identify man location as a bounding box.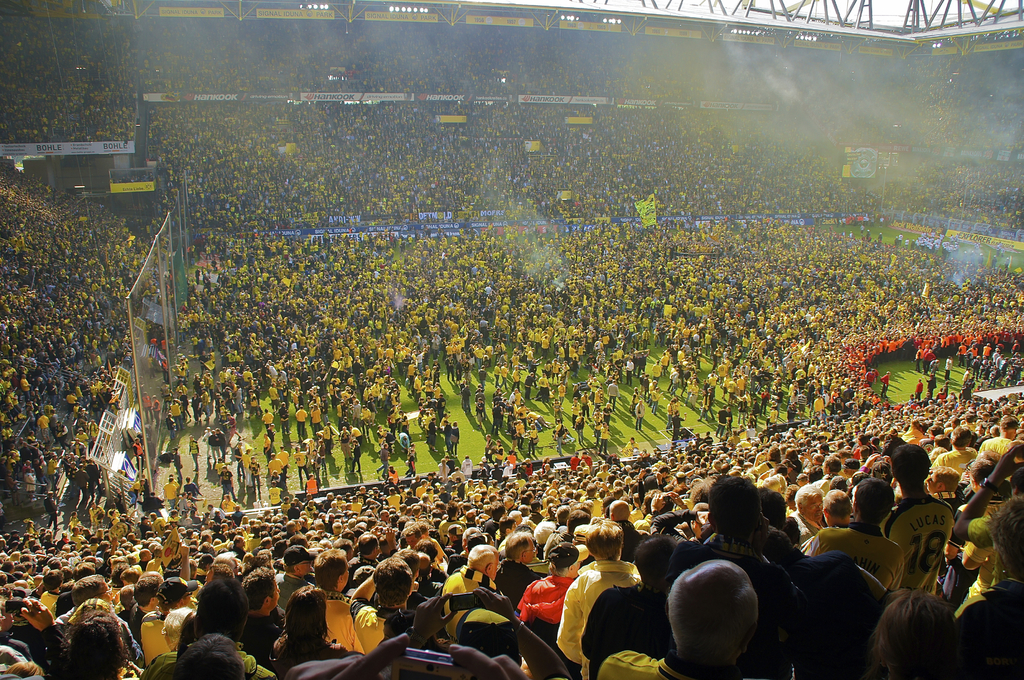
x1=268, y1=479, x2=284, y2=505.
